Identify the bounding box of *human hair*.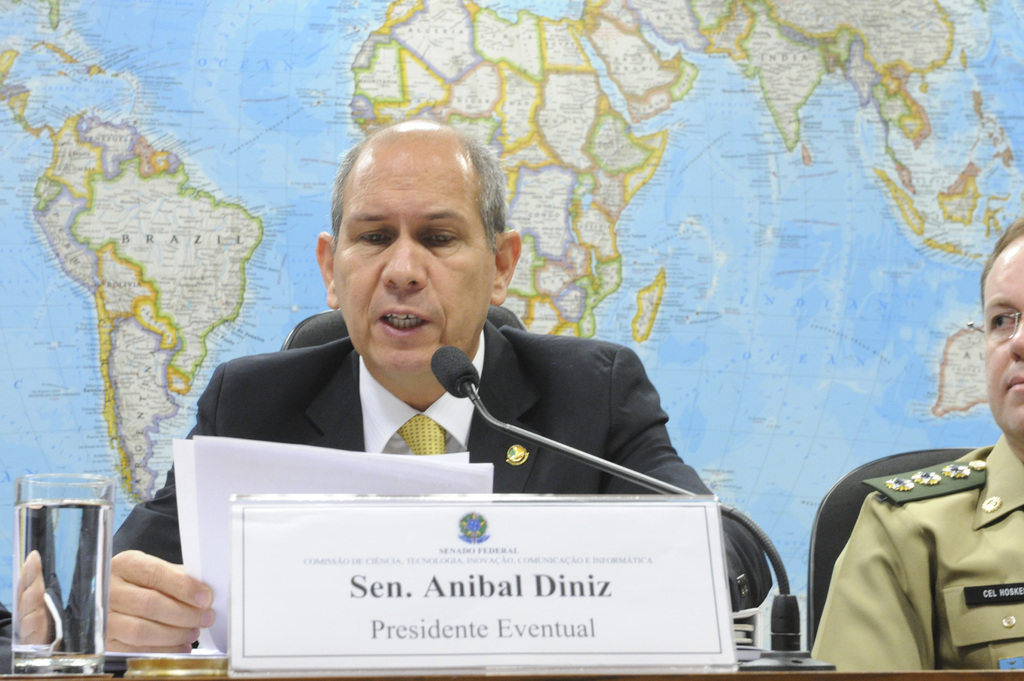
{"left": 981, "top": 217, "right": 1023, "bottom": 303}.
